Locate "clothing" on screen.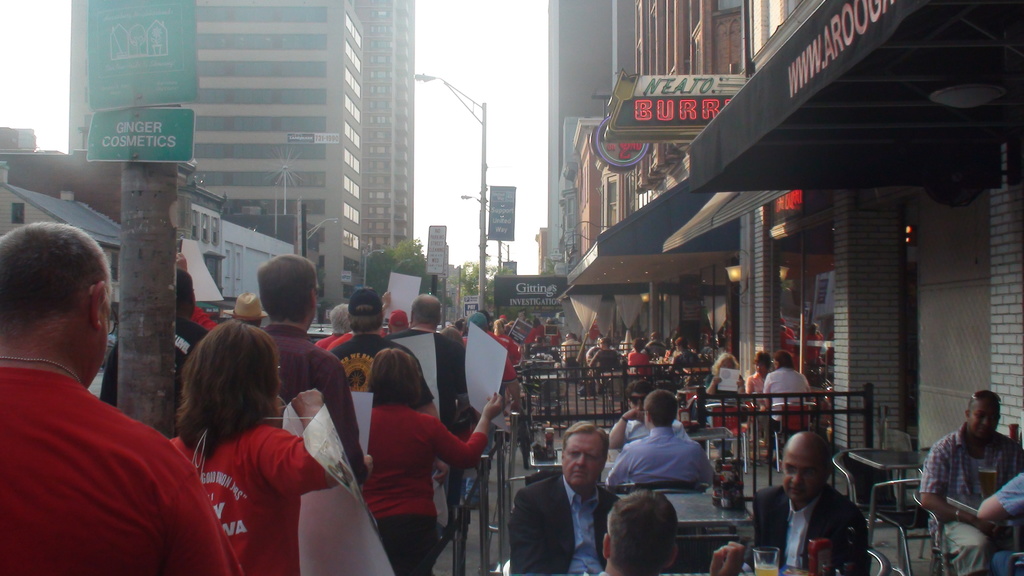
On screen at x1=767 y1=364 x2=809 y2=415.
